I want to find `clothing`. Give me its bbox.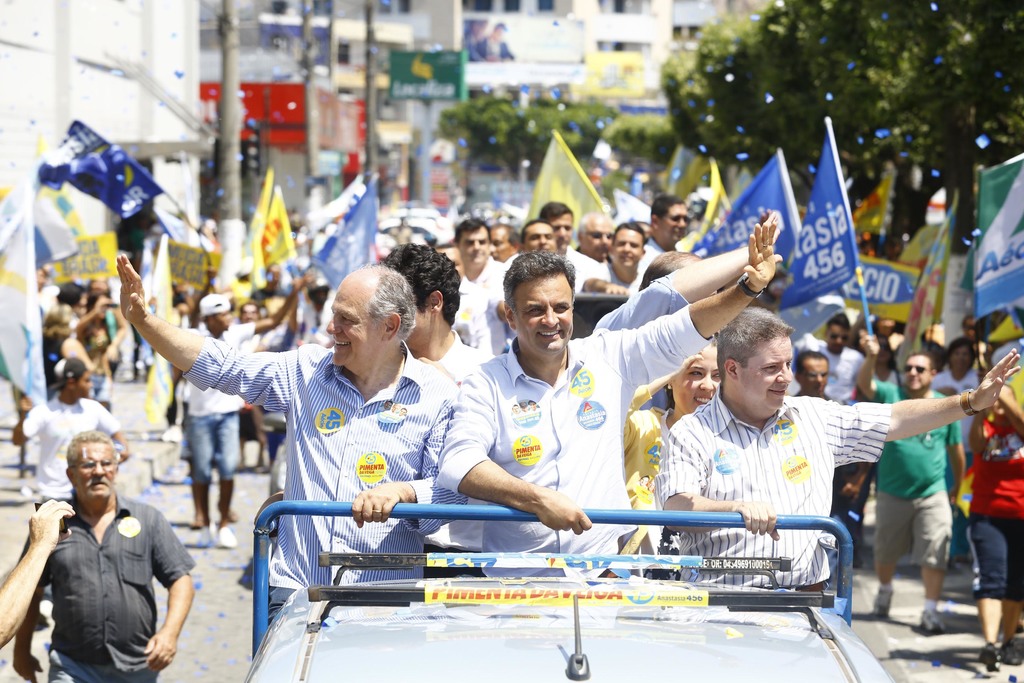
x1=879 y1=388 x2=964 y2=500.
